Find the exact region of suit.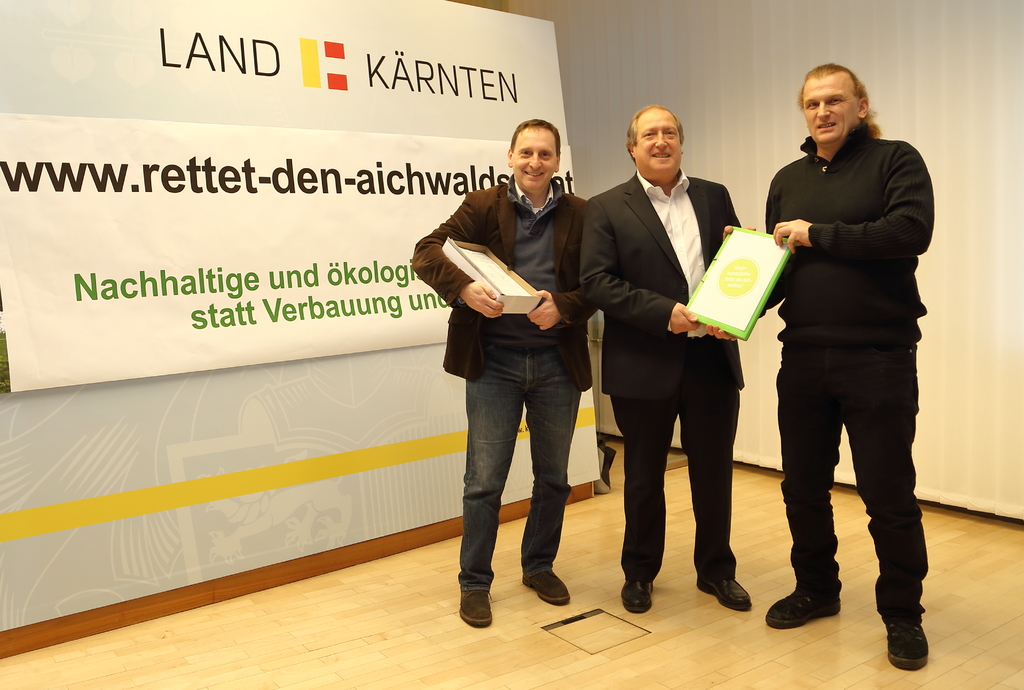
Exact region: 413, 178, 593, 391.
